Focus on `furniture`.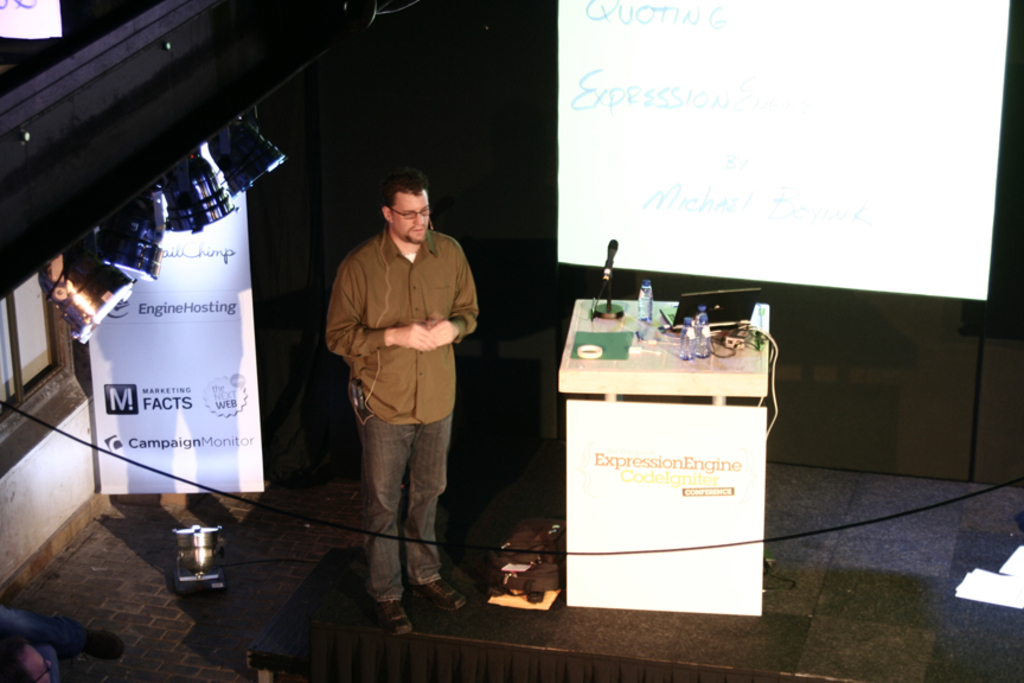
Focused at x1=558, y1=300, x2=769, y2=618.
